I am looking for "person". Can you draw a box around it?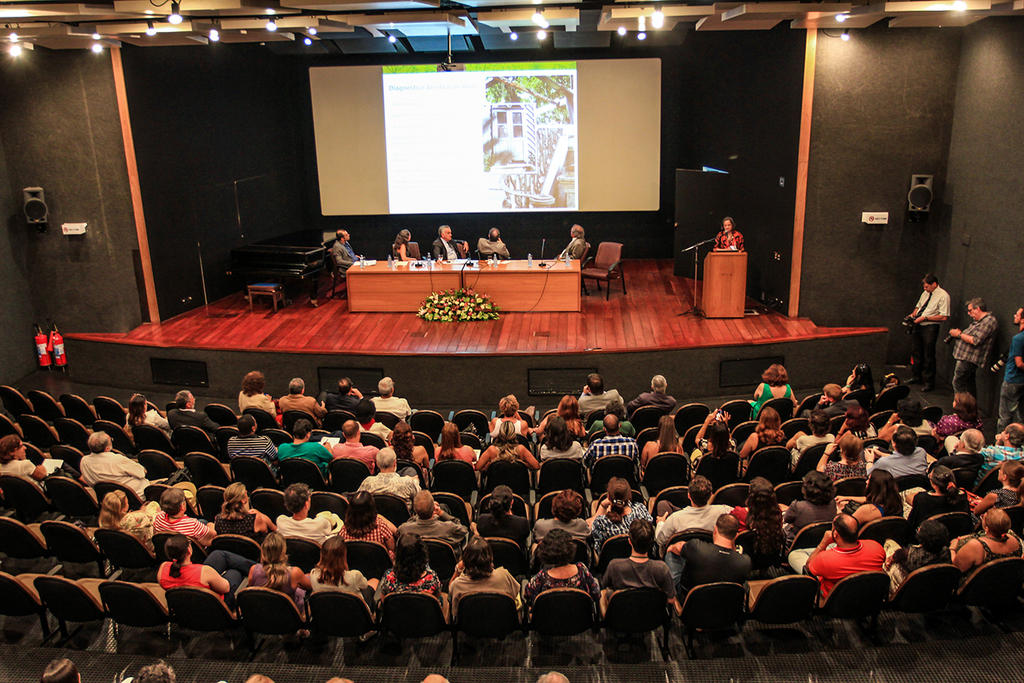
Sure, the bounding box is [520, 529, 603, 613].
